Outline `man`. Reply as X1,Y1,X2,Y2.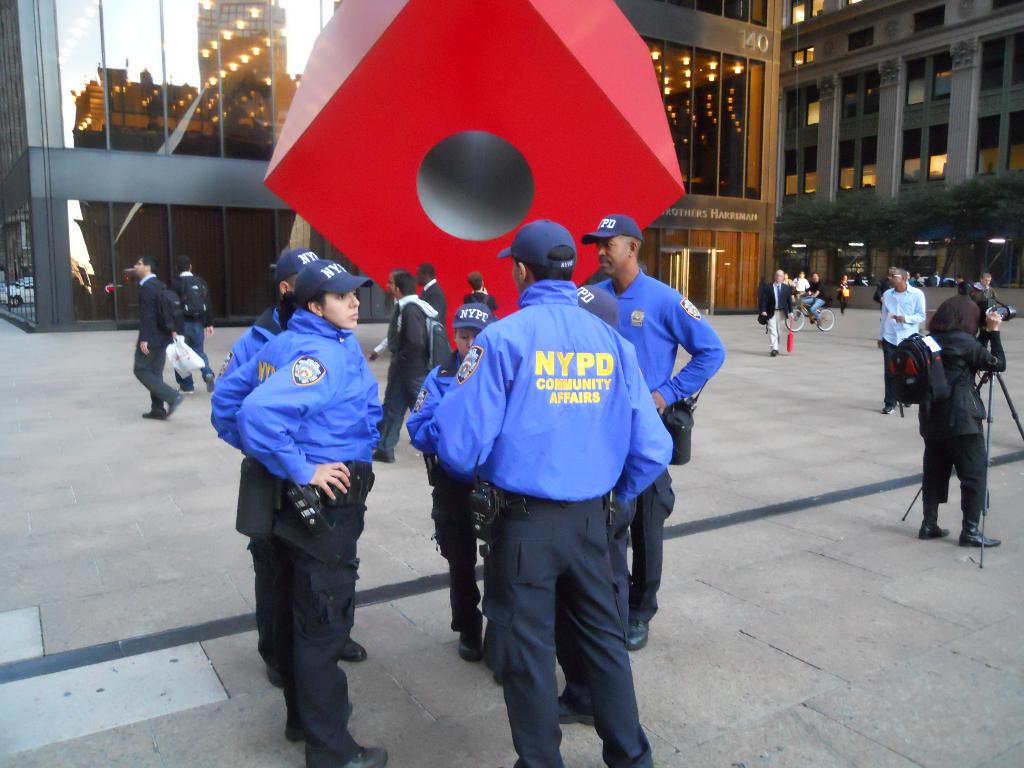
595,218,730,650.
